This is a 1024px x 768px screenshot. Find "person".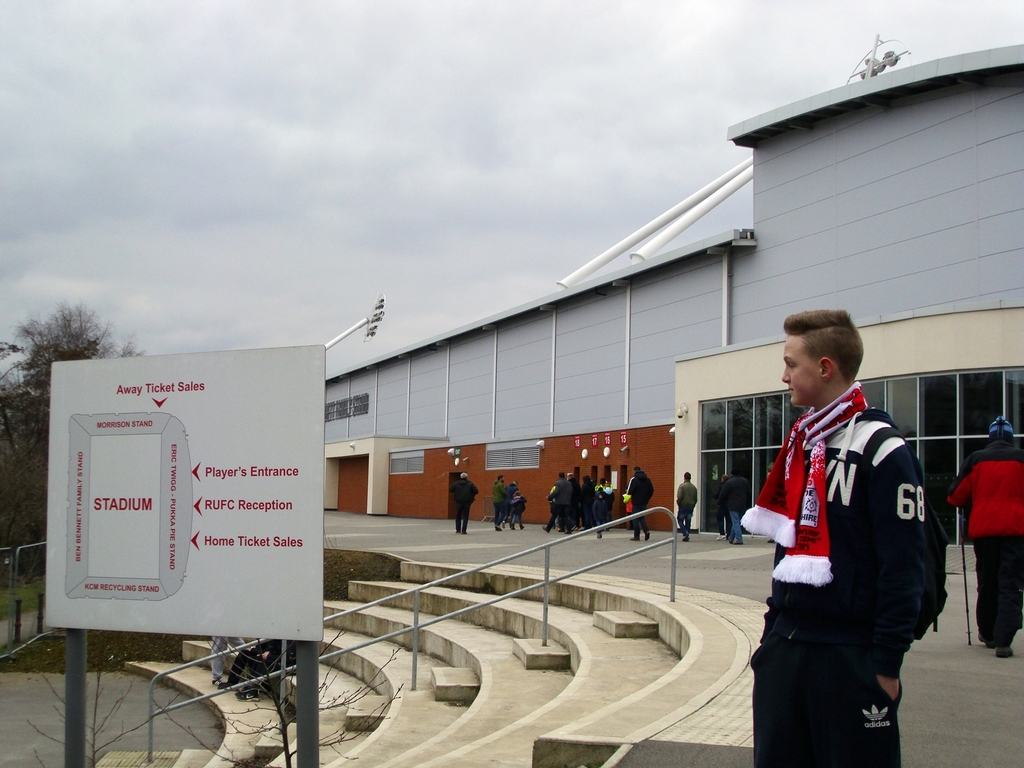
Bounding box: (x1=949, y1=415, x2=1023, y2=661).
